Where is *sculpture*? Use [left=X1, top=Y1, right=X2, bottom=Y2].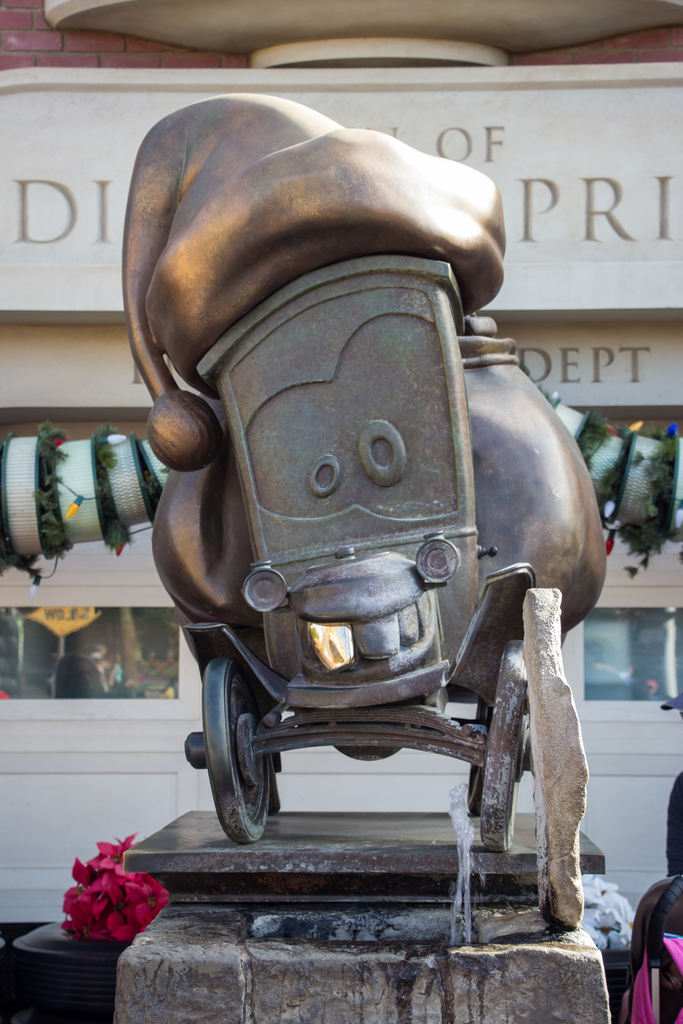
[left=115, top=17, right=604, bottom=983].
